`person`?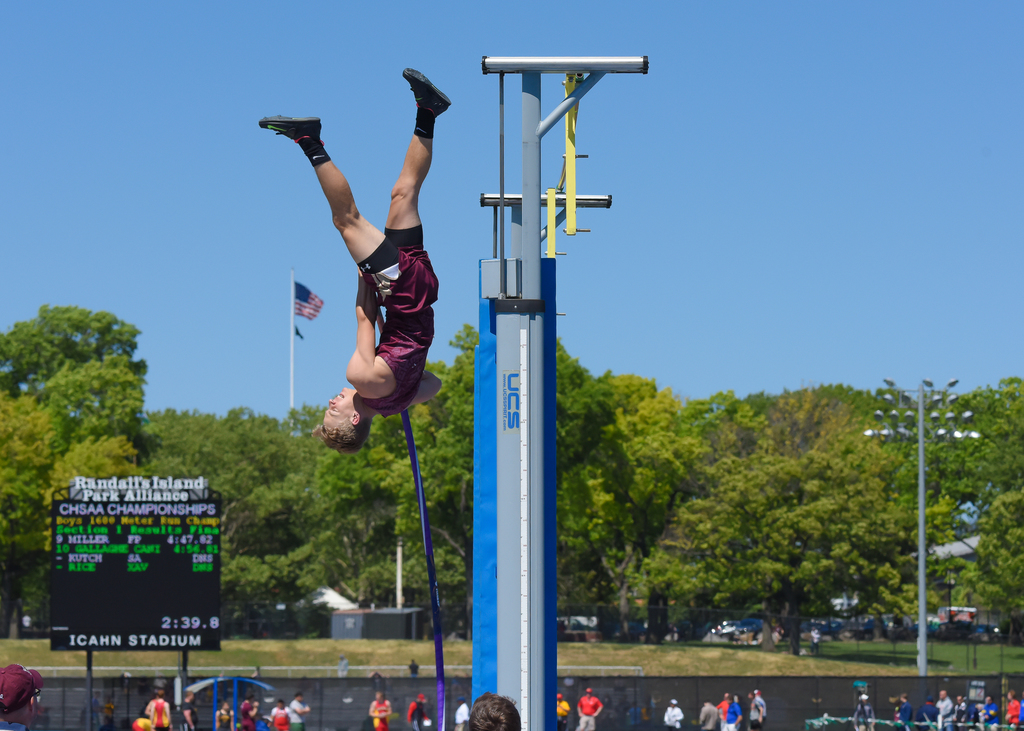
750:691:766:730
